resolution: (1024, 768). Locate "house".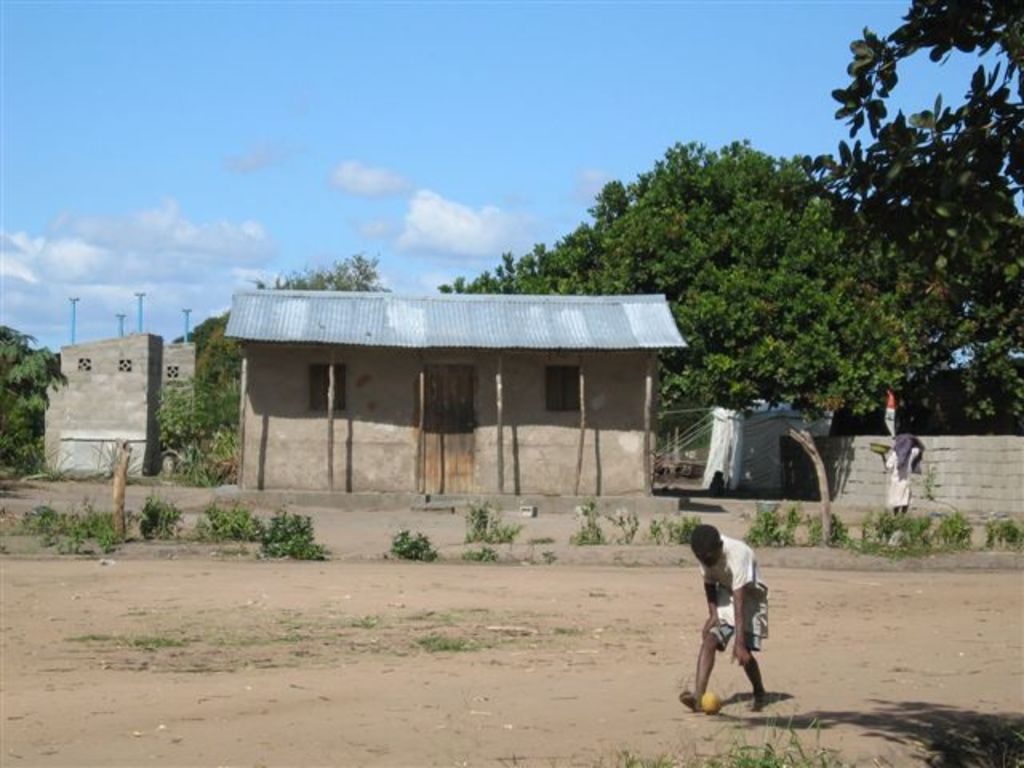
222:290:691:509.
